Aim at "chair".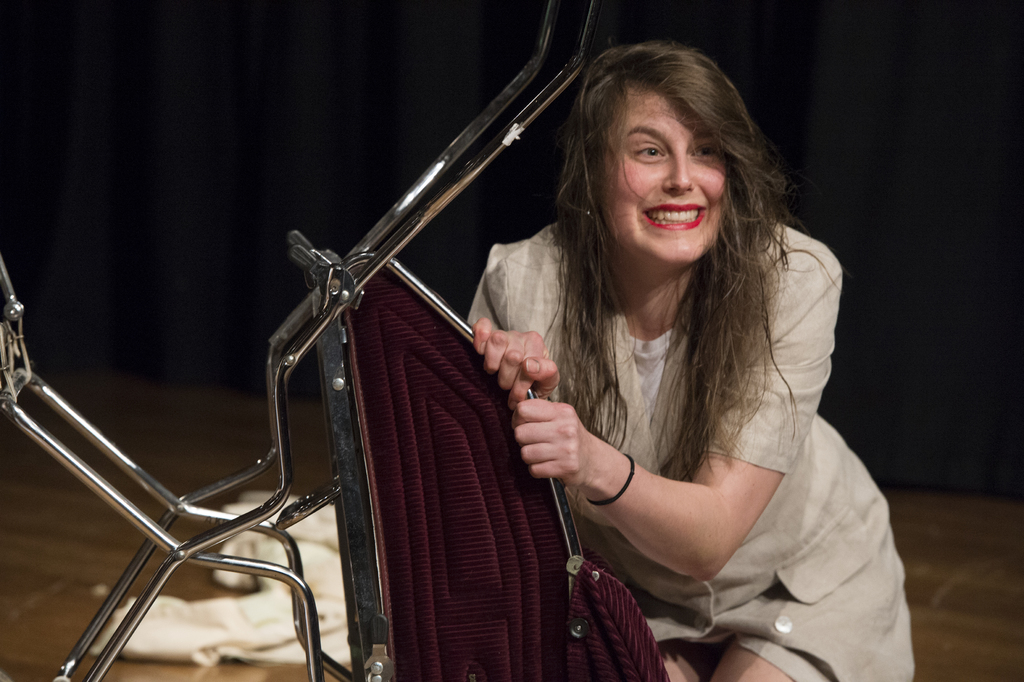
Aimed at <bbox>340, 254, 673, 681</bbox>.
